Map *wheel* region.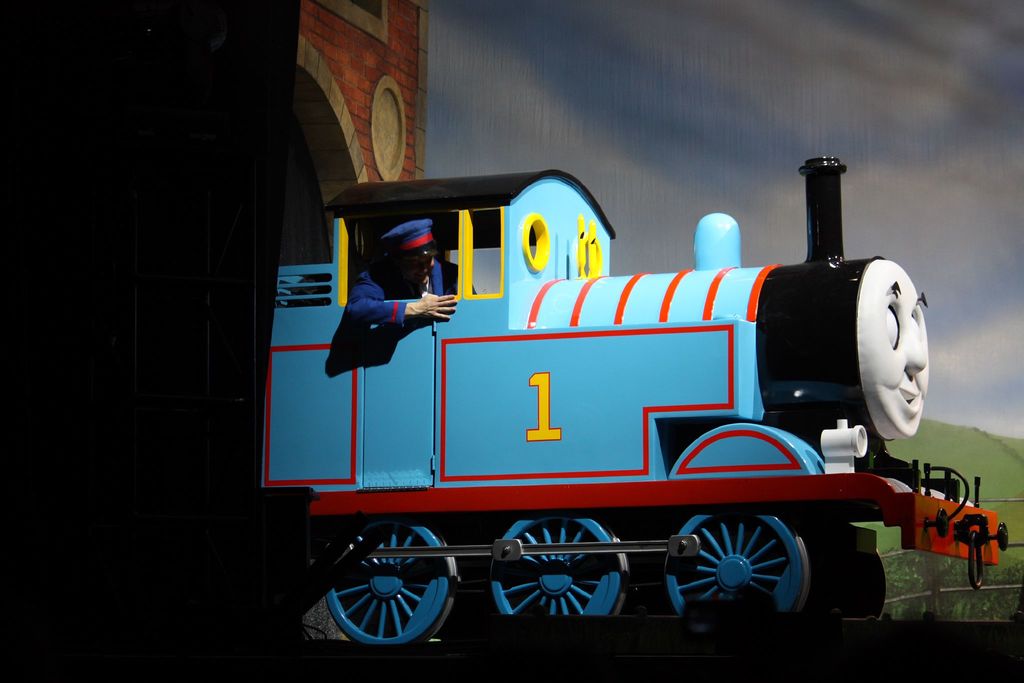
Mapped to left=819, top=544, right=896, bottom=623.
